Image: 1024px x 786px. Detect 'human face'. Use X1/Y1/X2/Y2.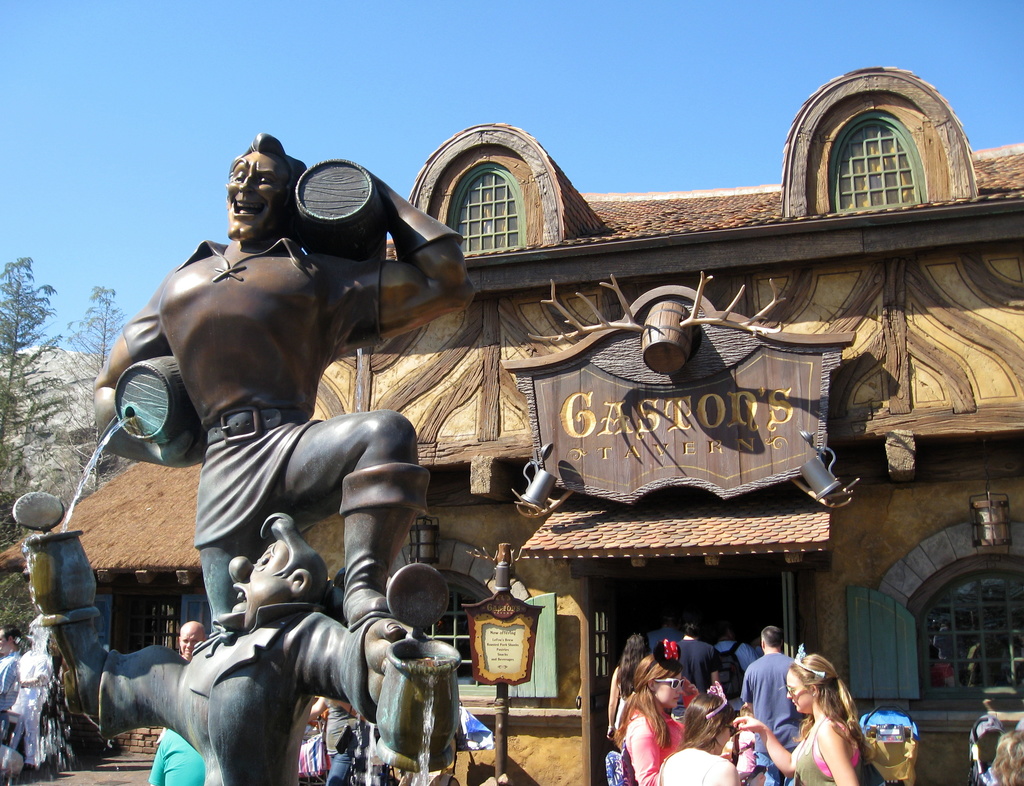
657/673/684/708.
